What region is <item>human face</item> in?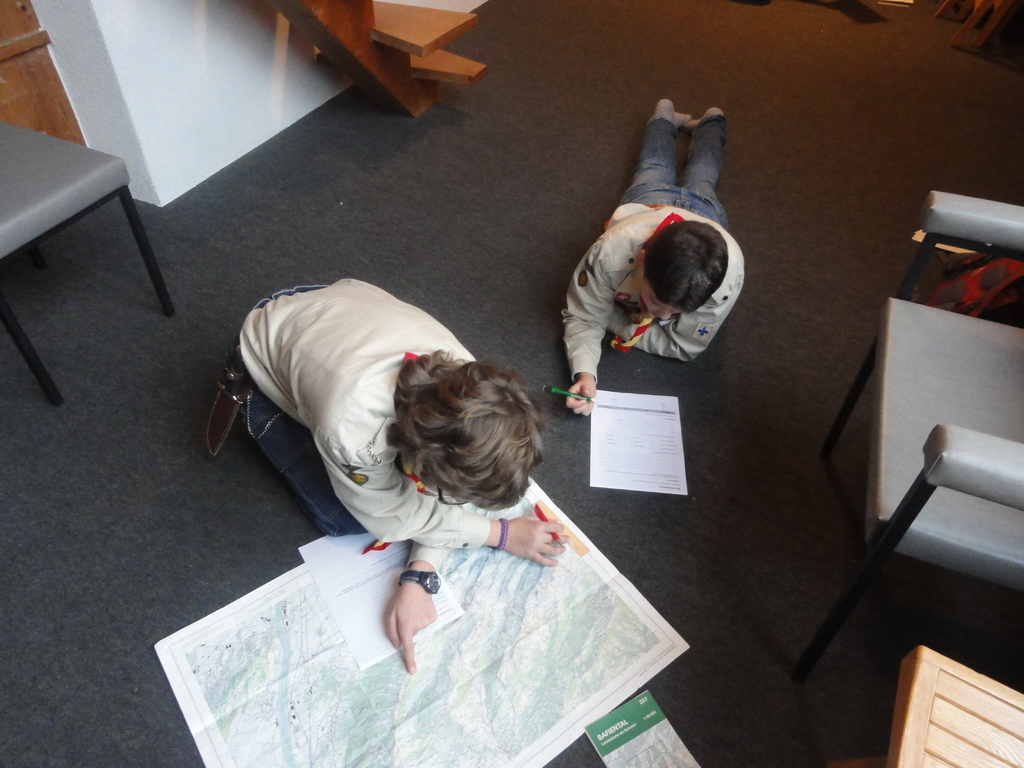
x1=640, y1=289, x2=680, y2=322.
